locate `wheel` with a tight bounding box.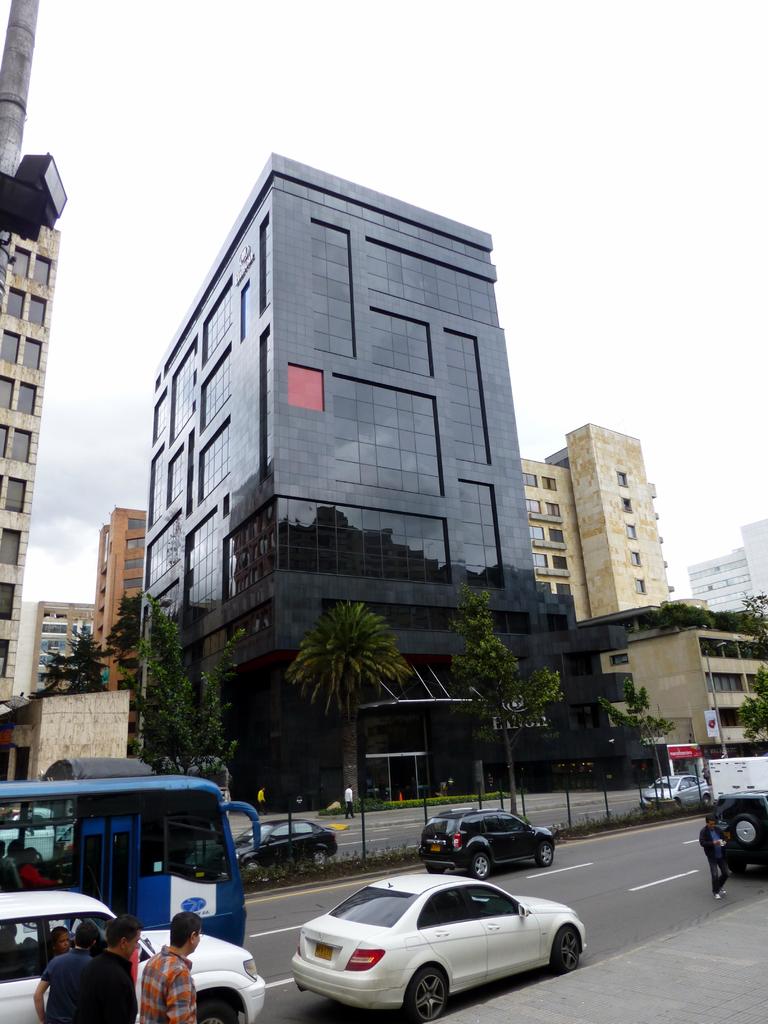
bbox=[737, 814, 760, 844].
